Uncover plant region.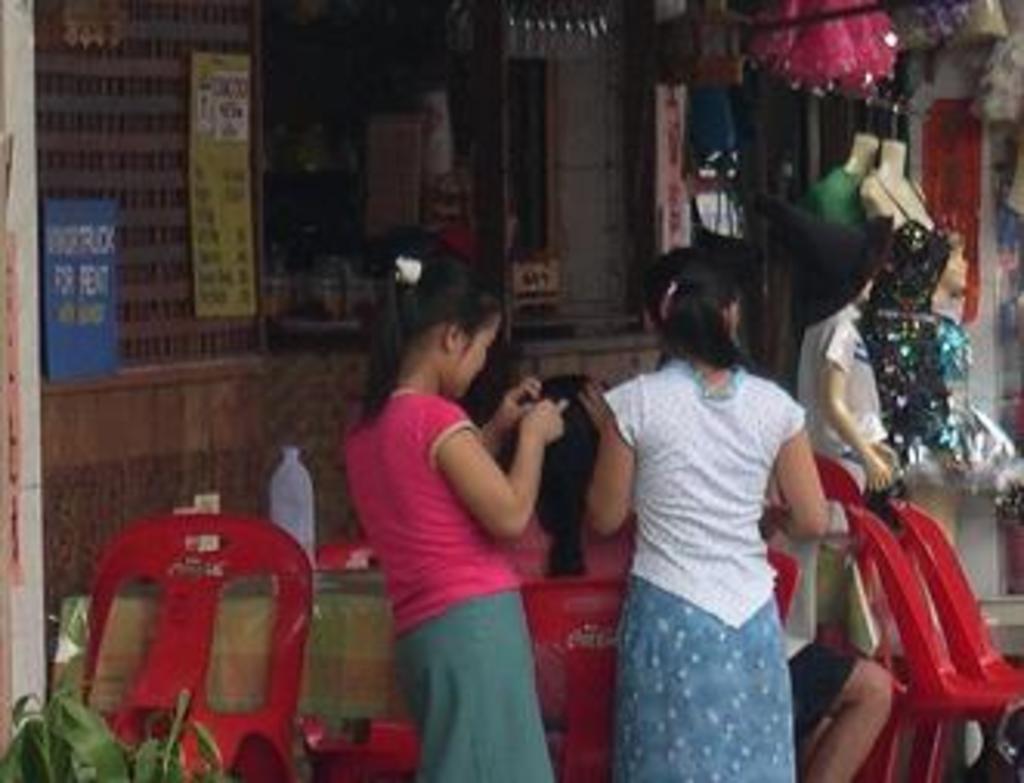
Uncovered: rect(0, 675, 229, 780).
